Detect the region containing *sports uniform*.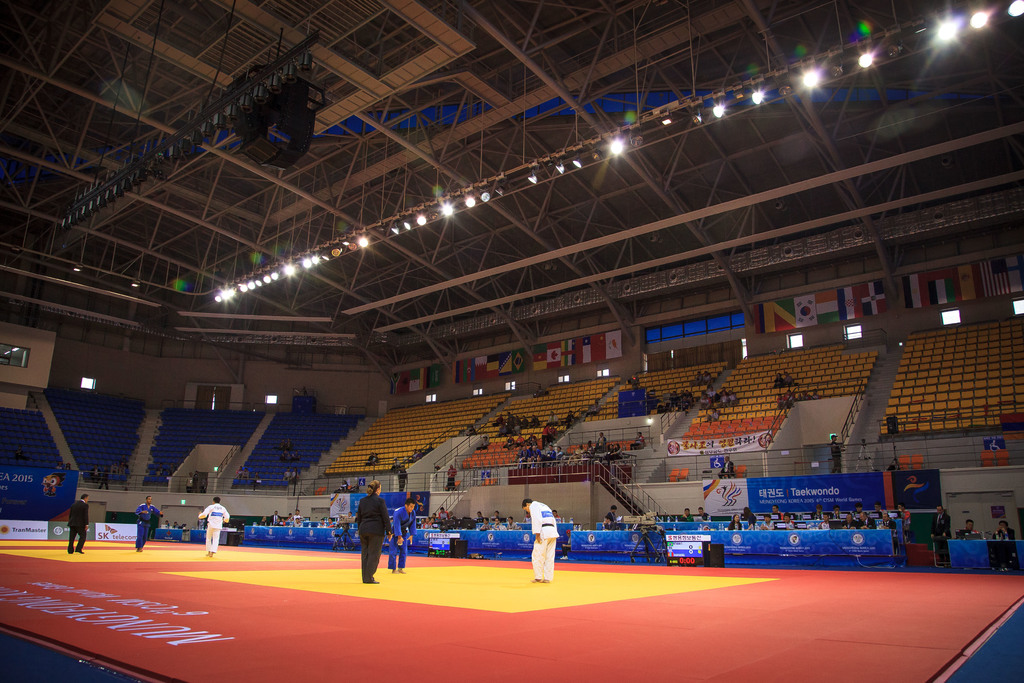
[530, 498, 561, 580].
